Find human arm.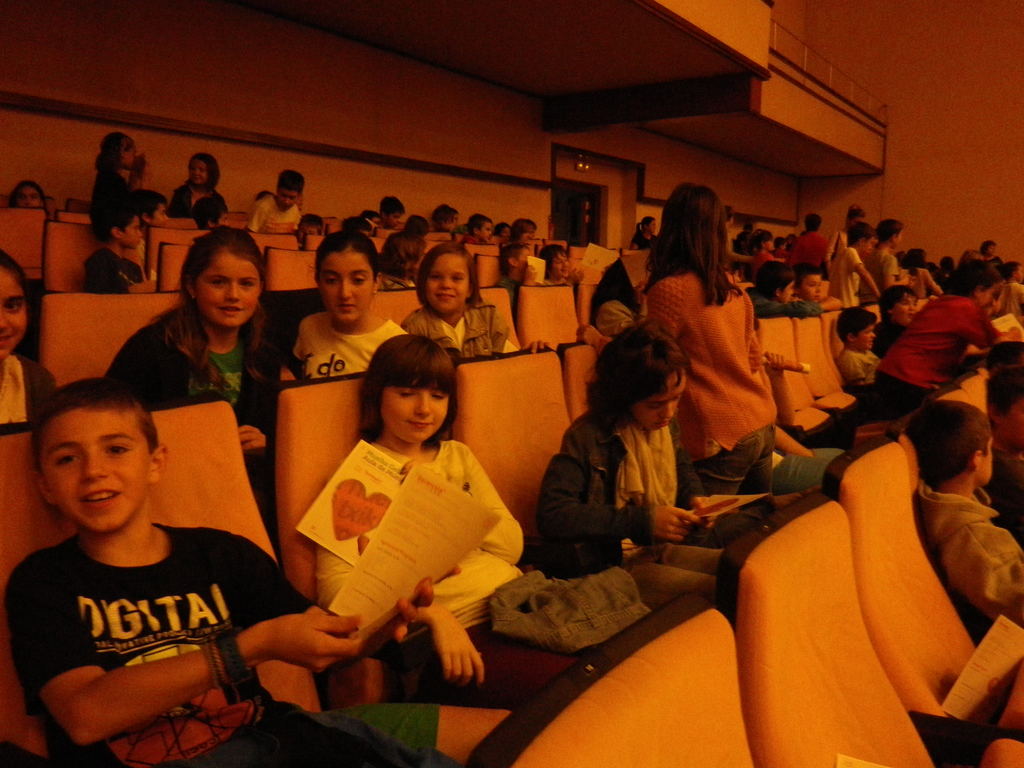
(23,570,364,737).
